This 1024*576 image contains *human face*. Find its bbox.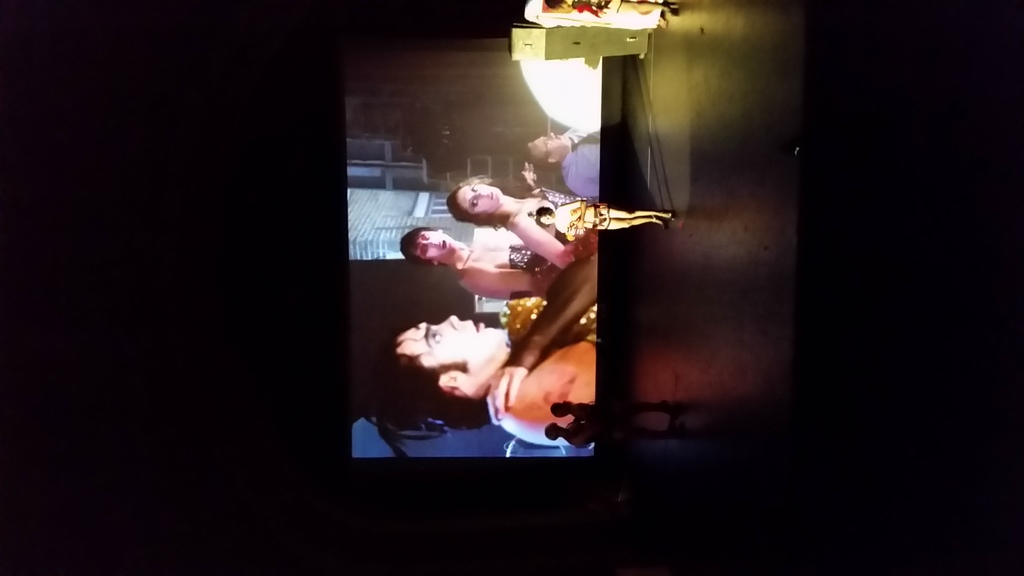
[x1=536, y1=127, x2=568, y2=158].
